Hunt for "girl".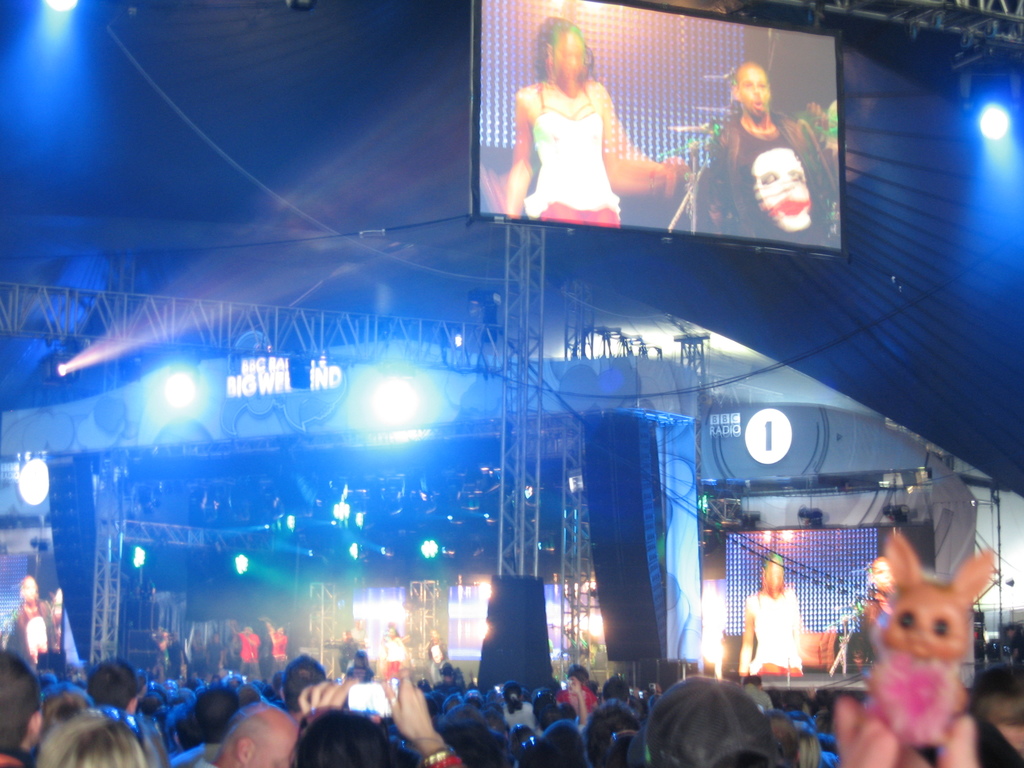
Hunted down at (868, 530, 996, 746).
